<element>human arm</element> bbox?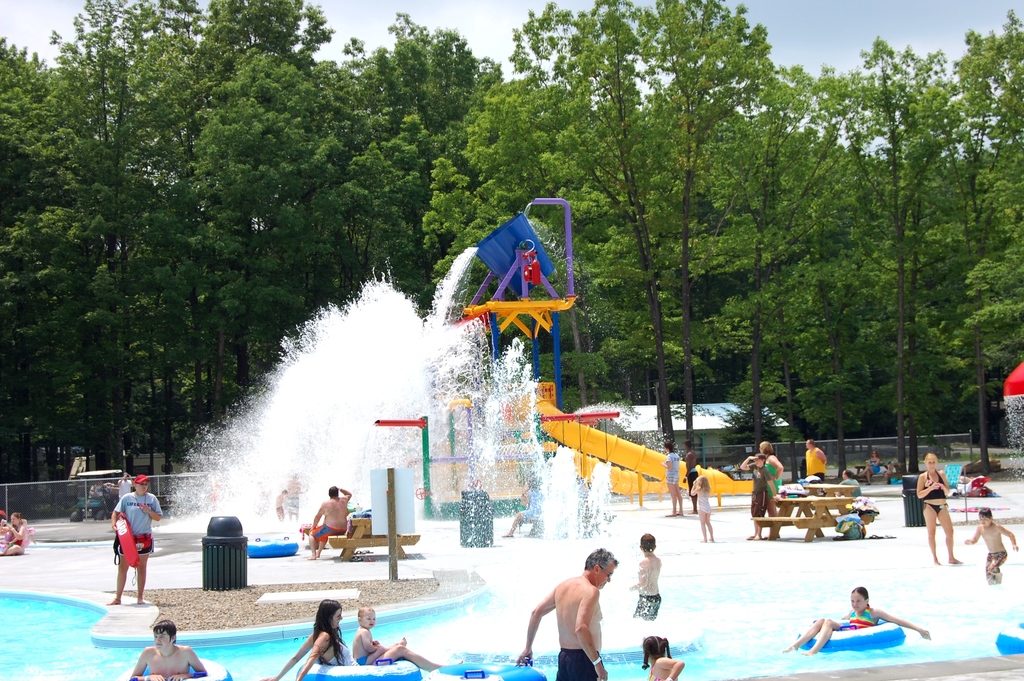
box(253, 627, 319, 680)
